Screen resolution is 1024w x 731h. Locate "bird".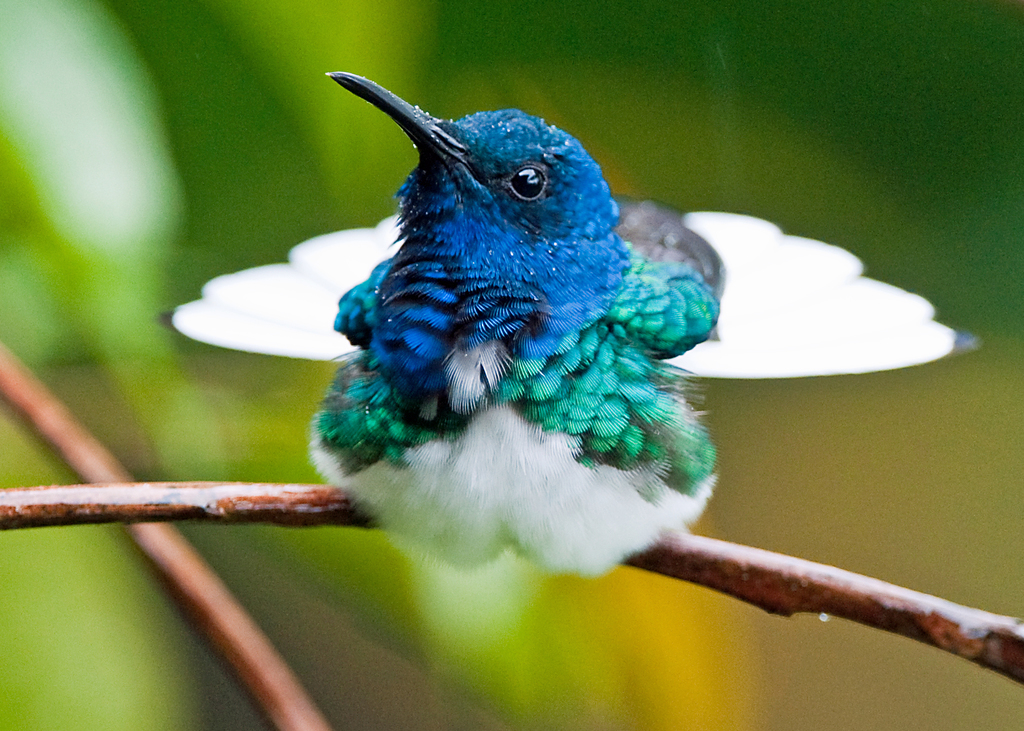
{"x1": 297, "y1": 73, "x2": 755, "y2": 604}.
